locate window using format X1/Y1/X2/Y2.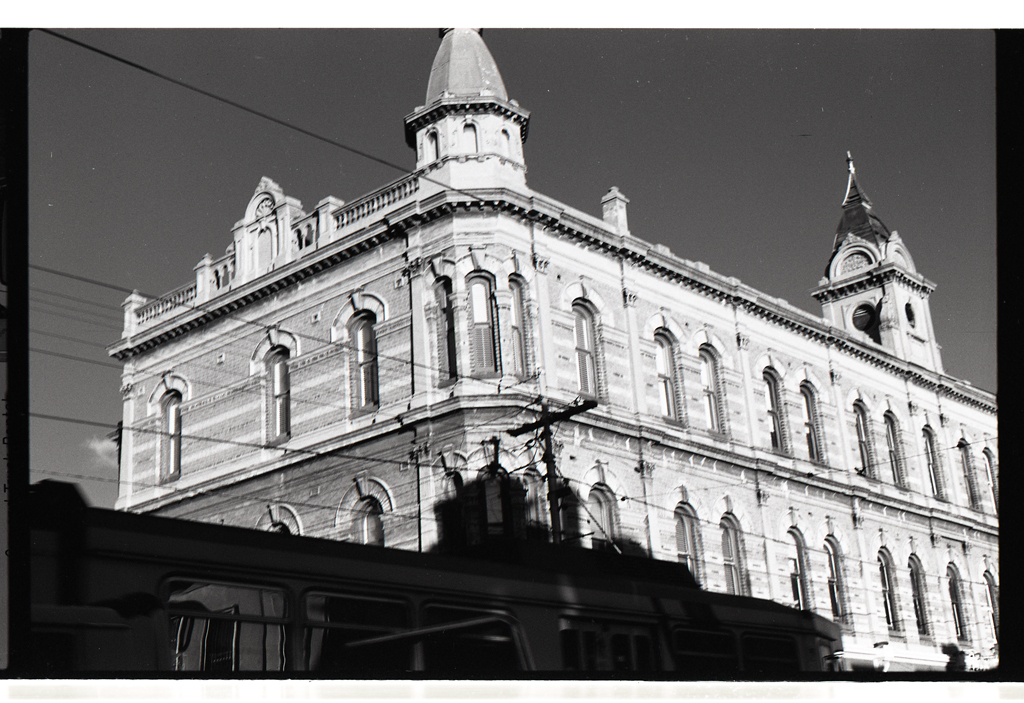
919/423/944/498.
